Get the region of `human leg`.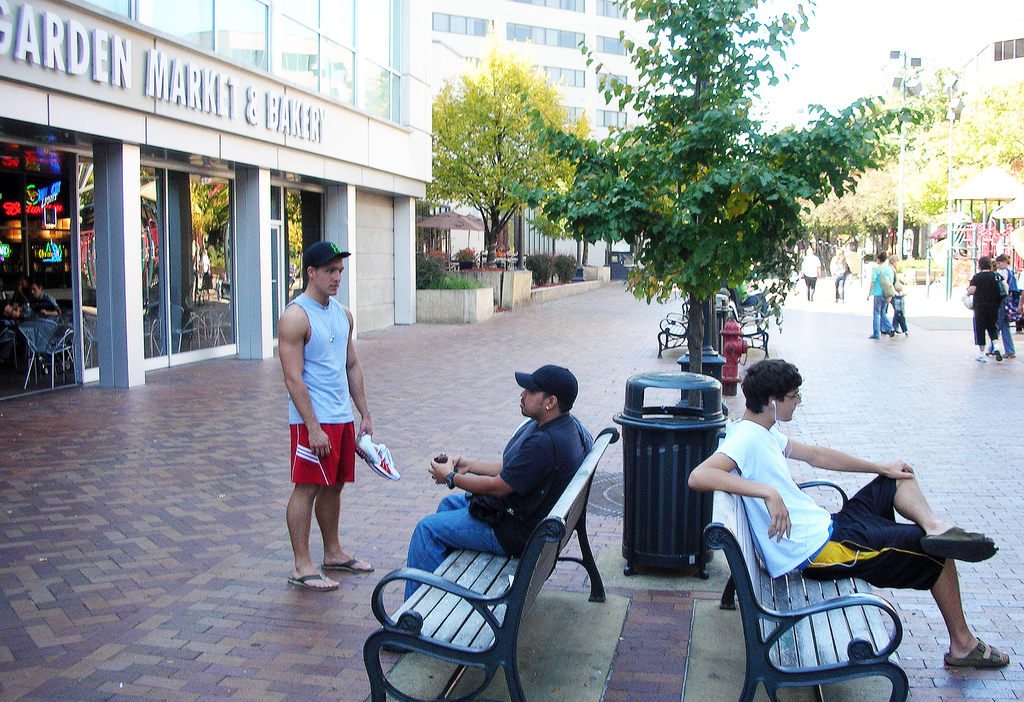
[x1=868, y1=291, x2=883, y2=336].
